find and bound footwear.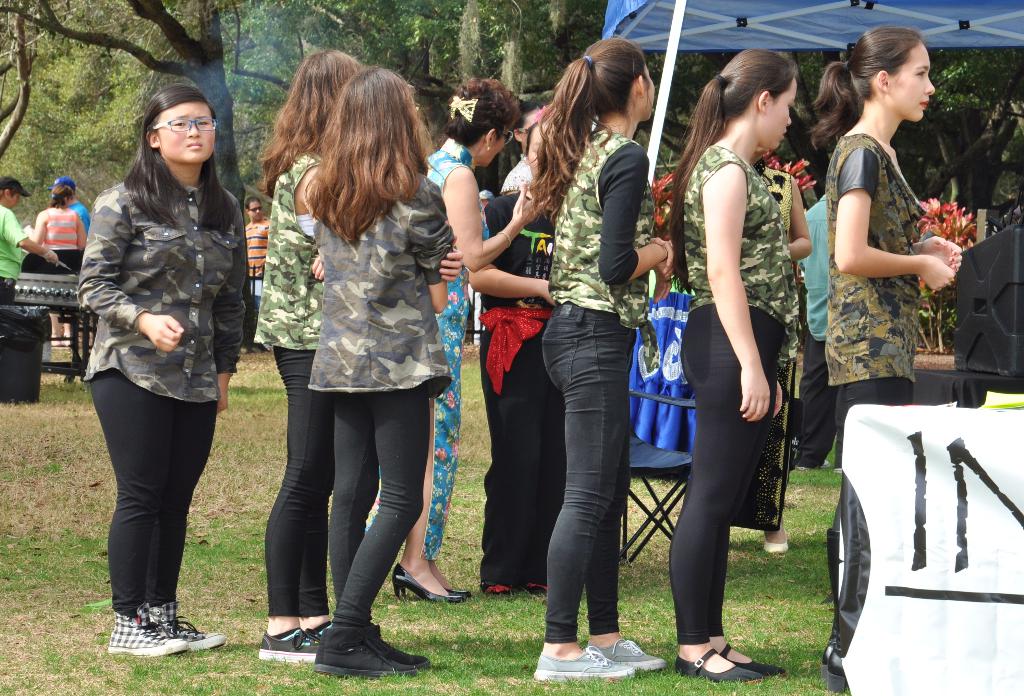
Bound: {"left": 390, "top": 563, "right": 465, "bottom": 606}.
